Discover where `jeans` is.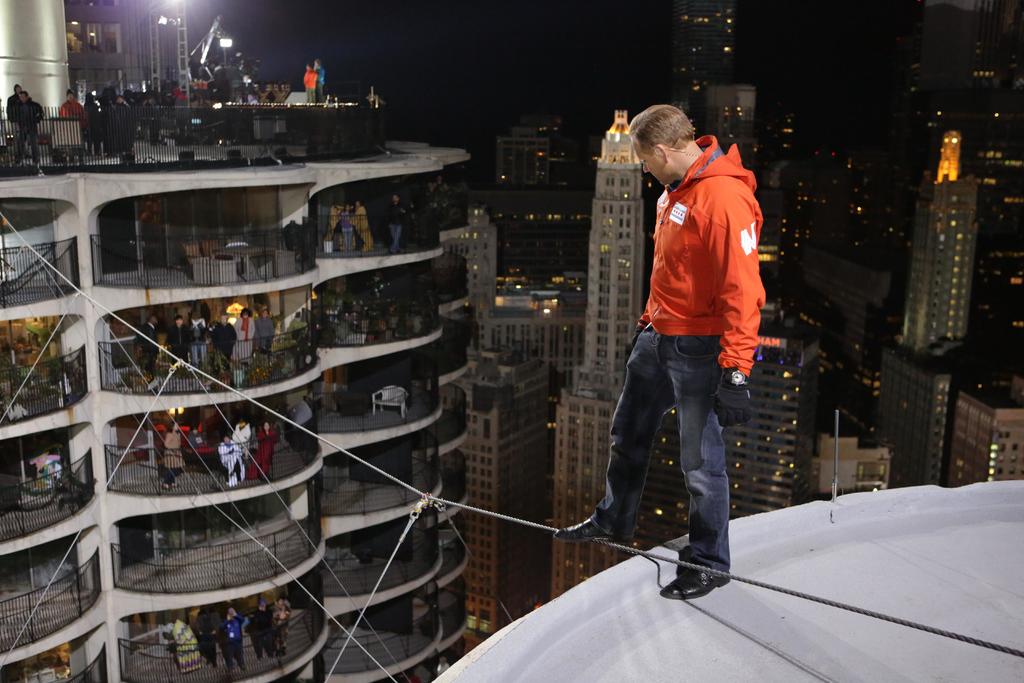
Discovered at {"left": 605, "top": 328, "right": 758, "bottom": 601}.
